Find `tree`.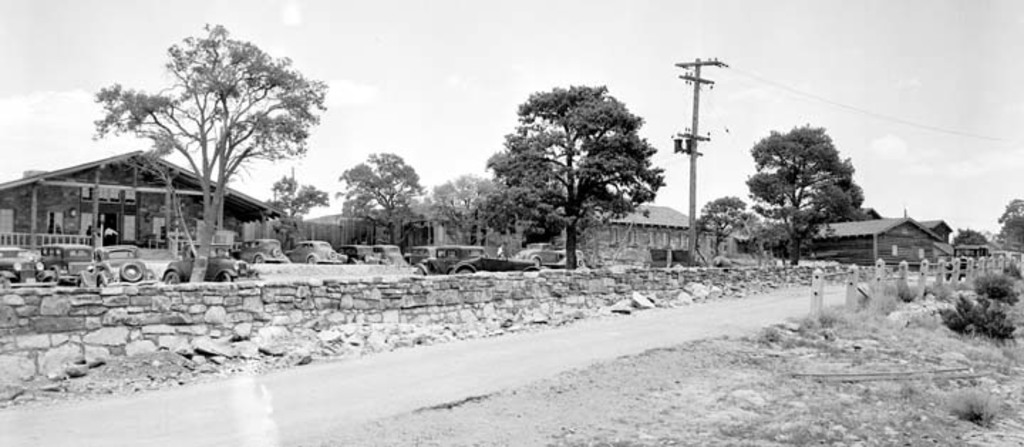
bbox=(272, 164, 333, 214).
